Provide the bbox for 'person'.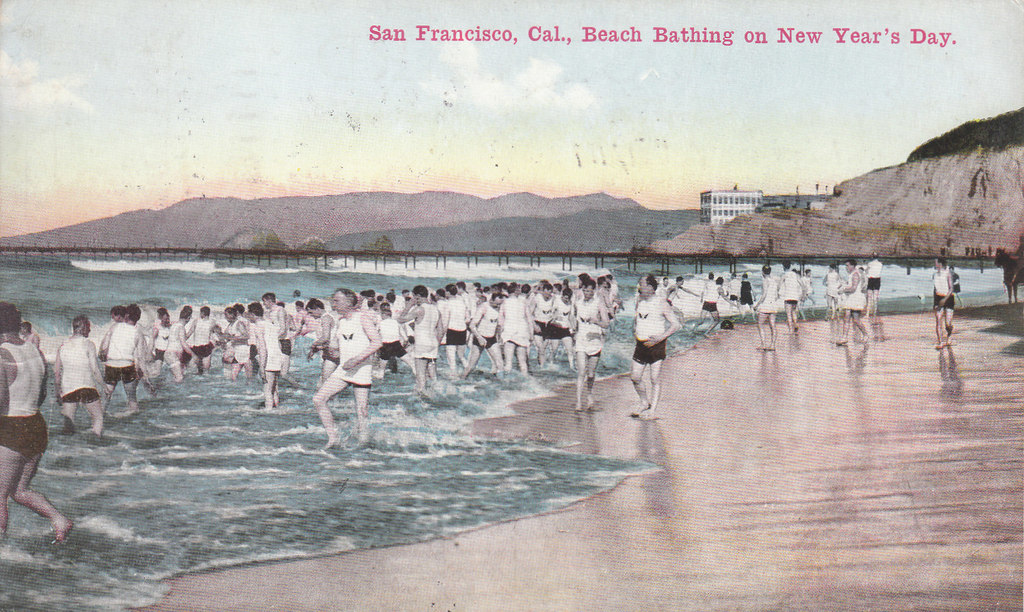
x1=301, y1=305, x2=371, y2=454.
